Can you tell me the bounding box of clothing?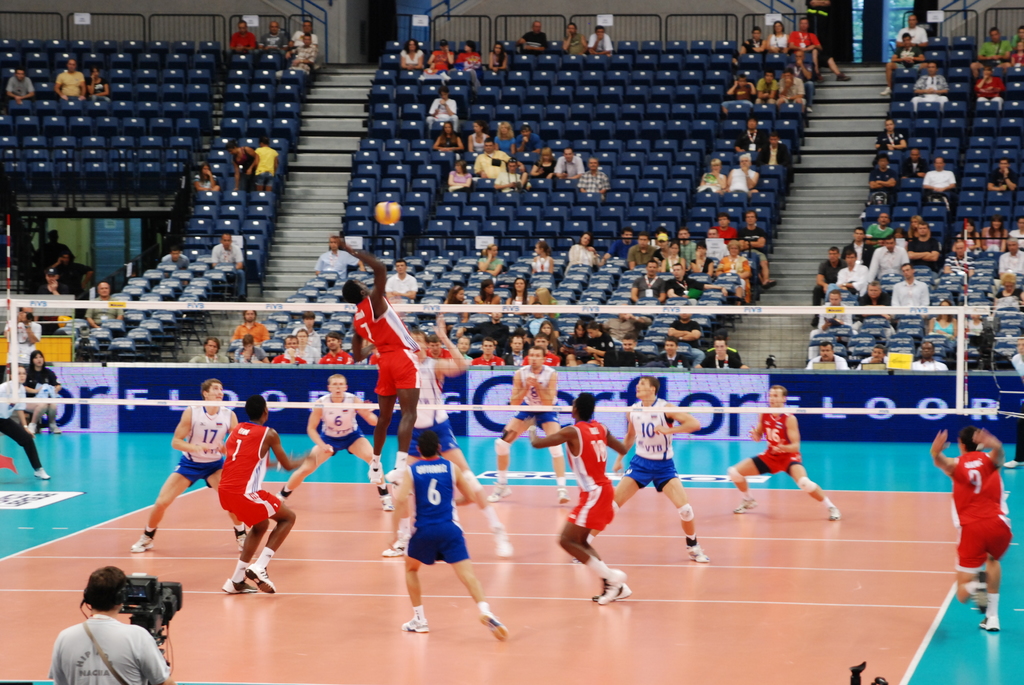
bbox(740, 226, 765, 259).
